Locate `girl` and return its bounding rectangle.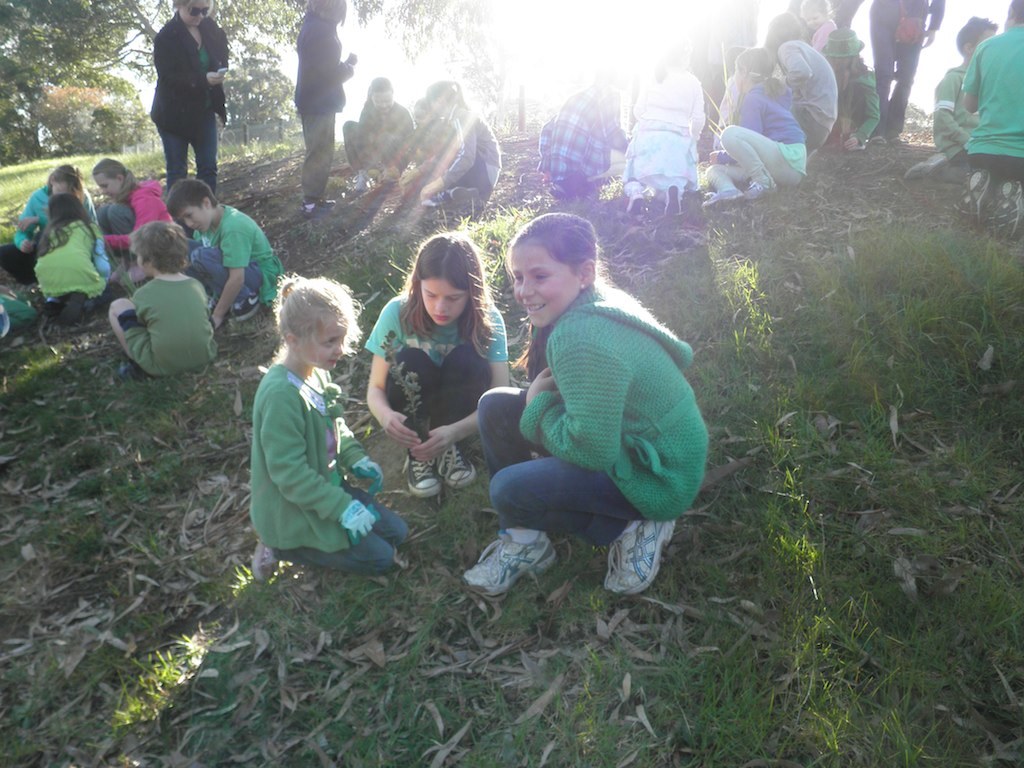
0, 161, 94, 289.
